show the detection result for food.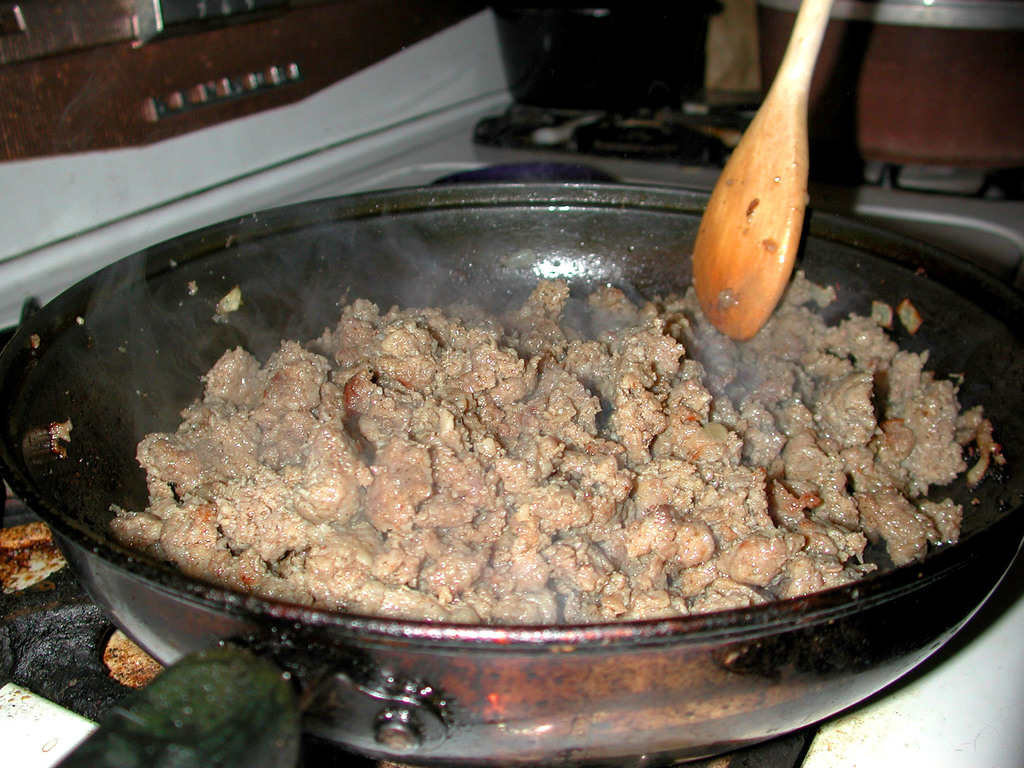
(0,522,52,549).
